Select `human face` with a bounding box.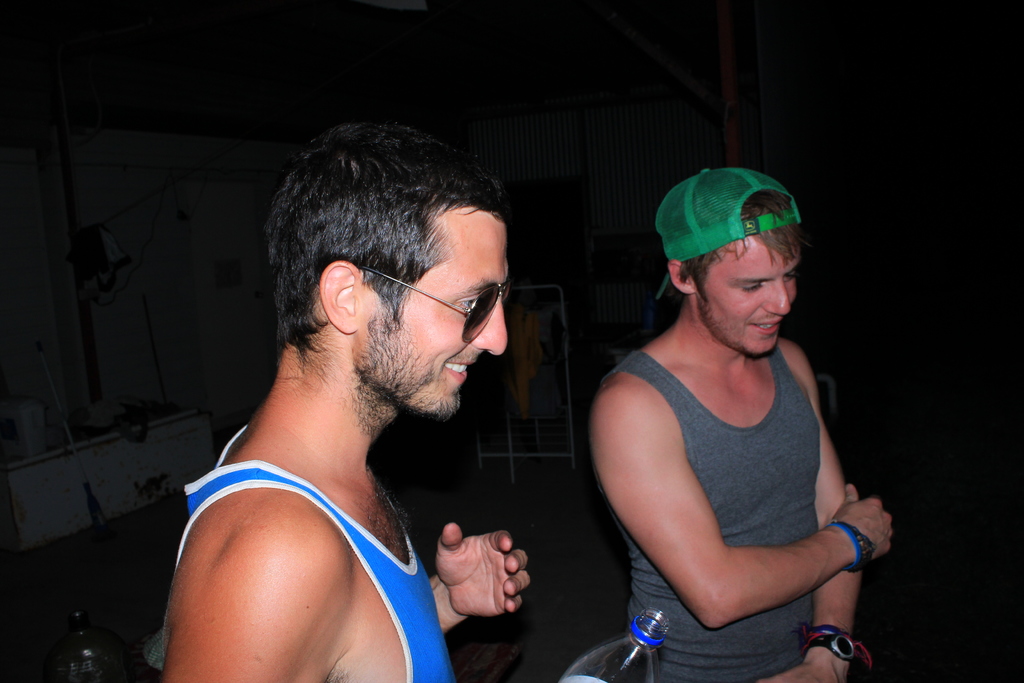
BBox(701, 239, 802, 360).
